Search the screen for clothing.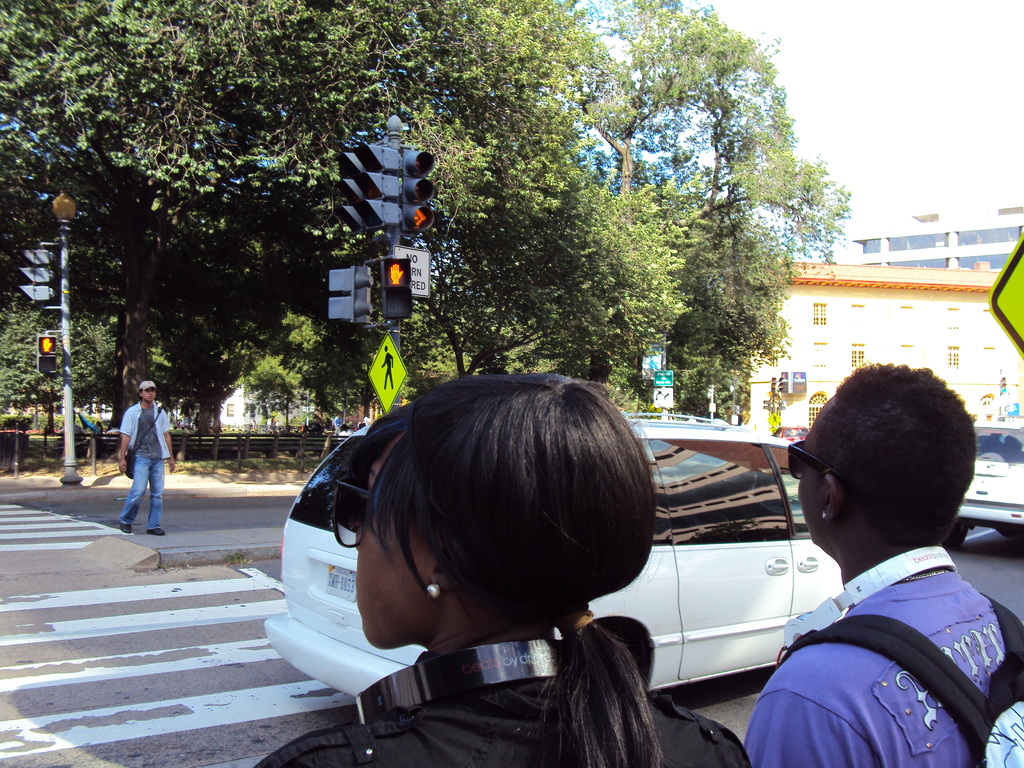
Found at region(755, 515, 1014, 767).
